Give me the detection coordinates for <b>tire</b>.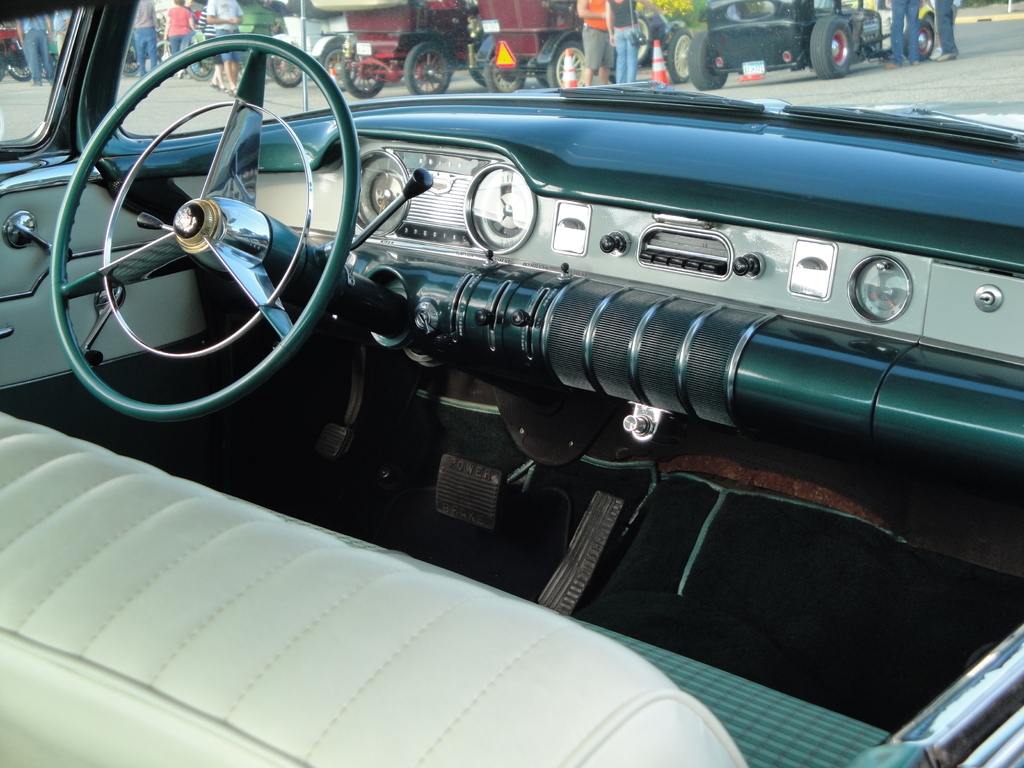
x1=668, y1=28, x2=691, y2=84.
